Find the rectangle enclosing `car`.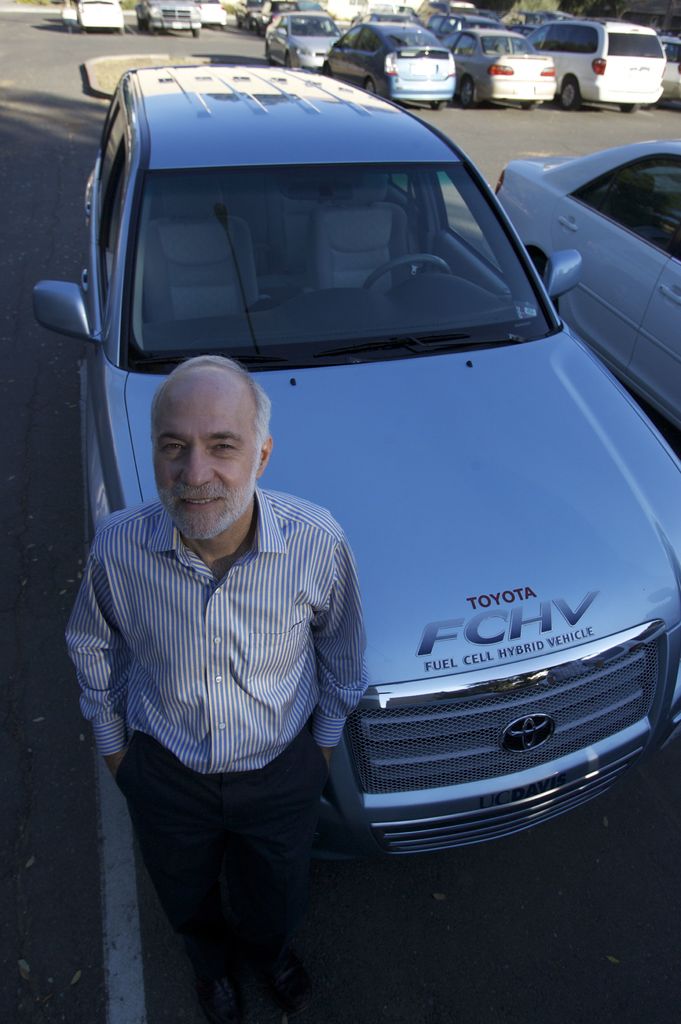
262:20:339:70.
